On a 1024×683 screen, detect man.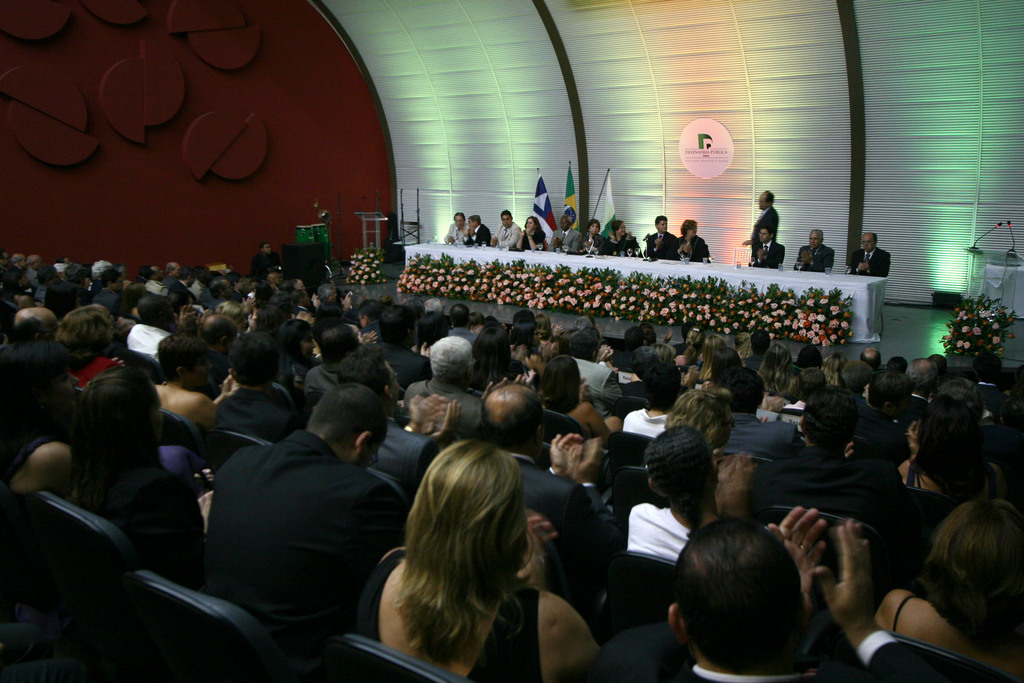
pyautogui.locateOnScreen(748, 226, 786, 268).
